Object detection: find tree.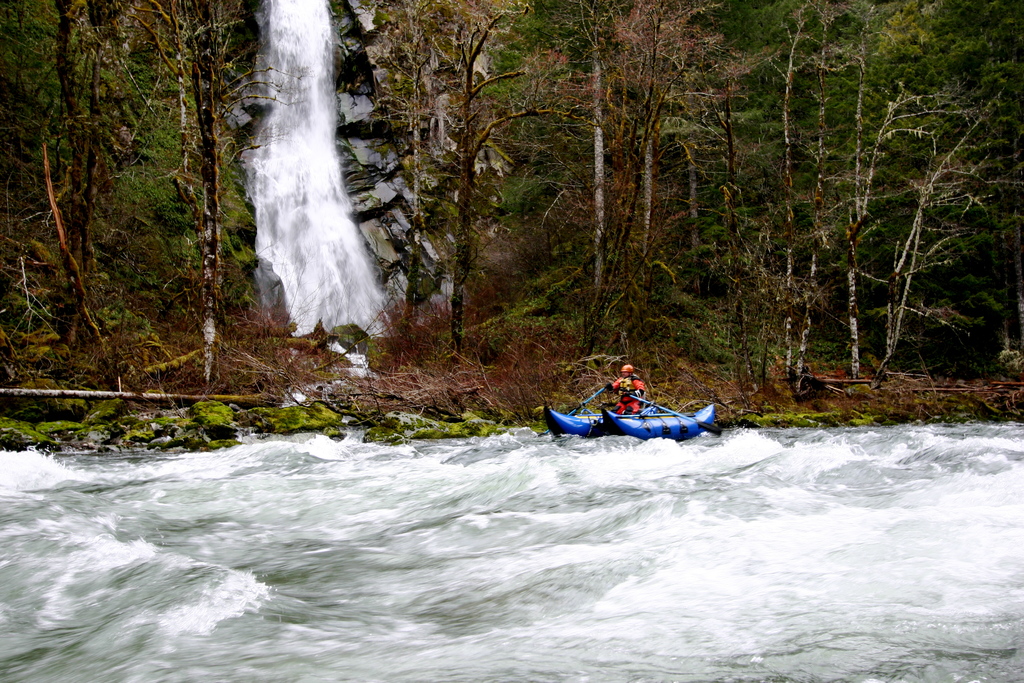
[369, 0, 567, 350].
